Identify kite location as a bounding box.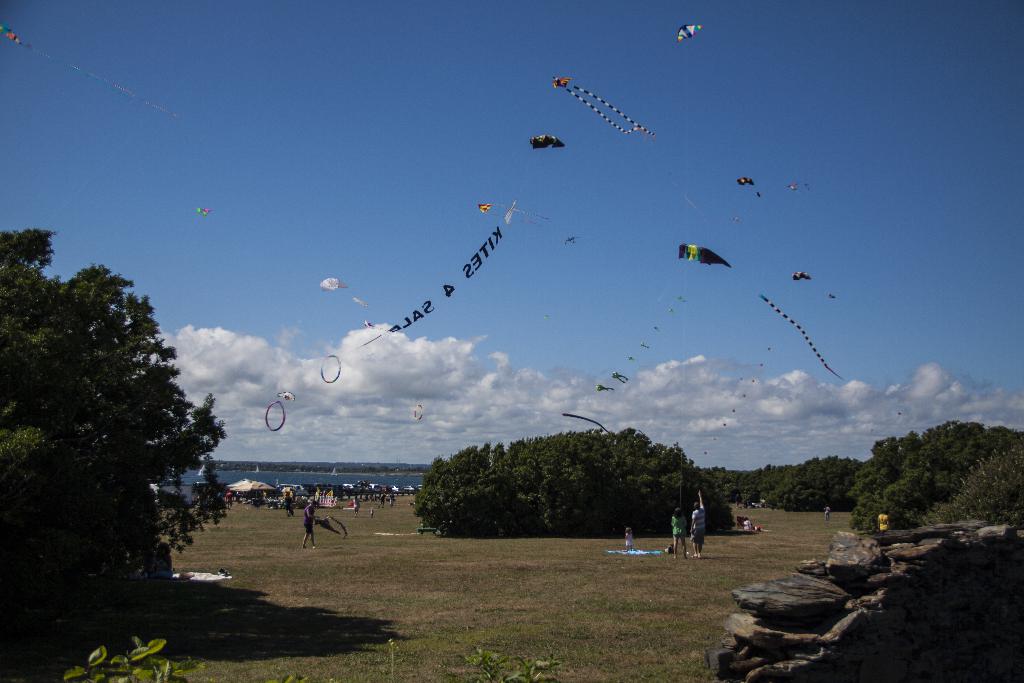
rect(195, 206, 215, 220).
